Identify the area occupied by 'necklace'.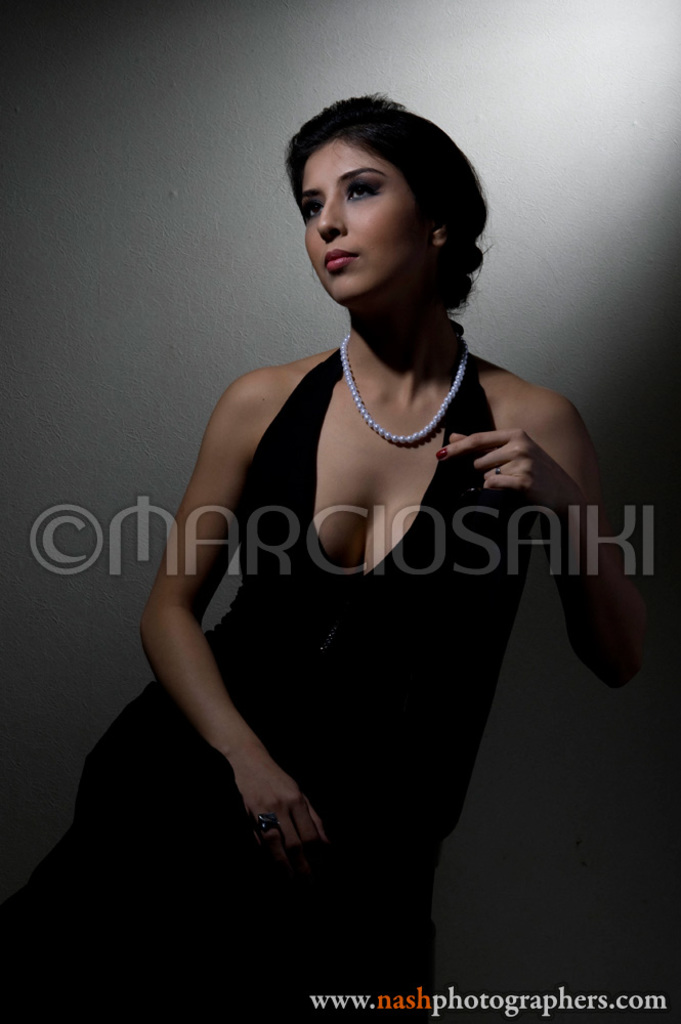
Area: region(318, 346, 493, 473).
